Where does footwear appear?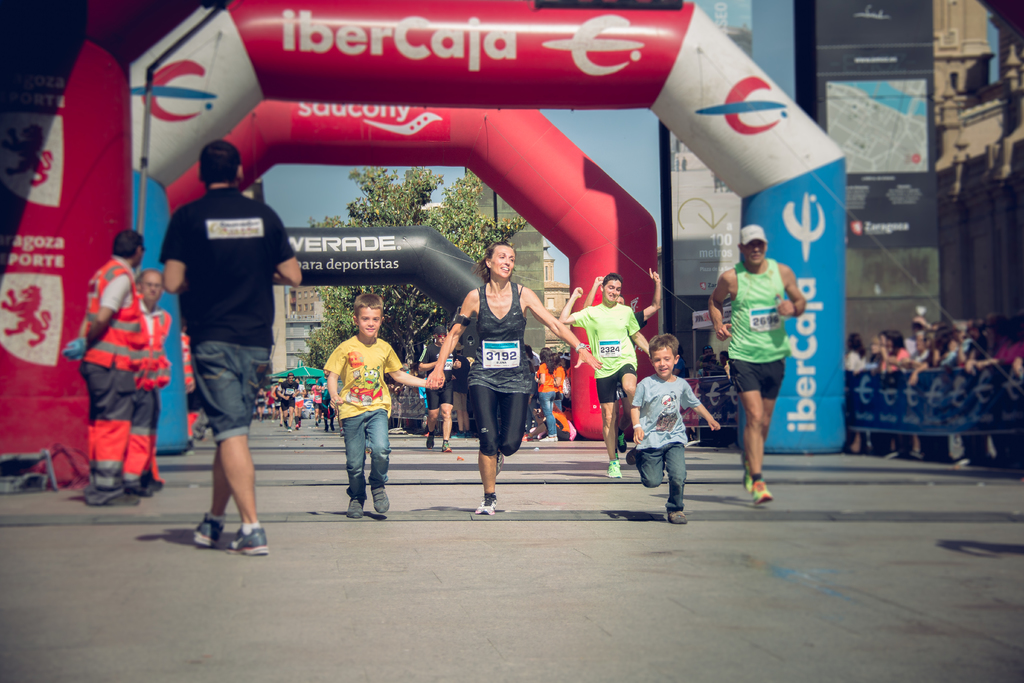
Appears at {"left": 346, "top": 496, "right": 364, "bottom": 520}.
